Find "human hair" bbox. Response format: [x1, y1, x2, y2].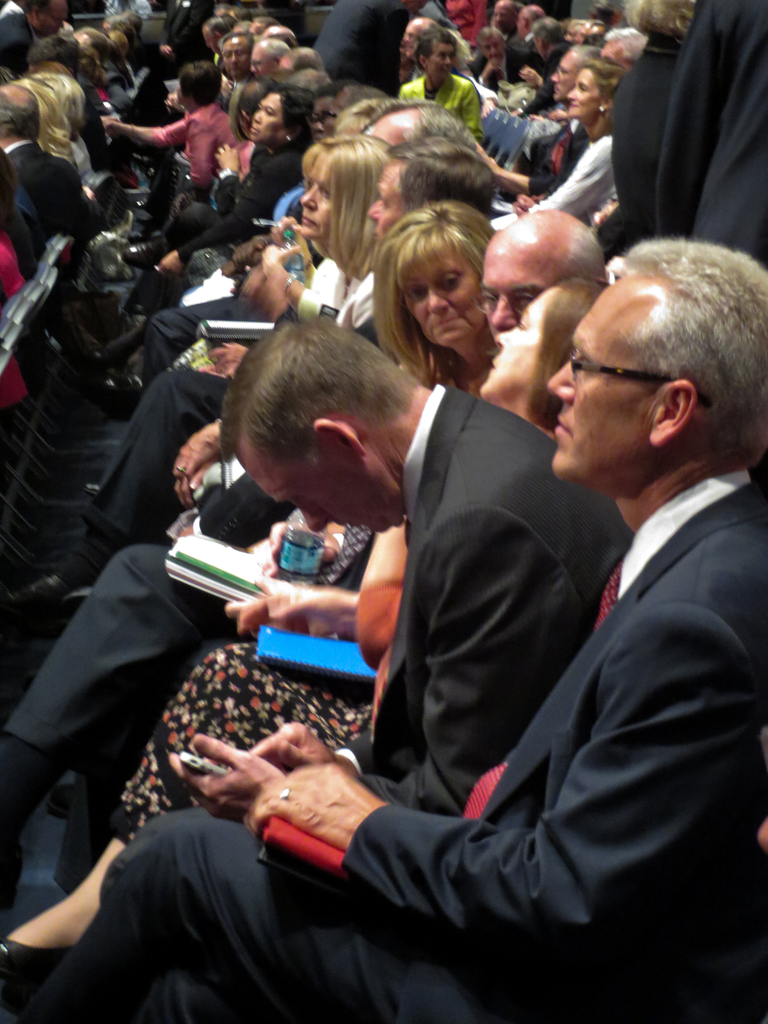
[602, 25, 650, 62].
